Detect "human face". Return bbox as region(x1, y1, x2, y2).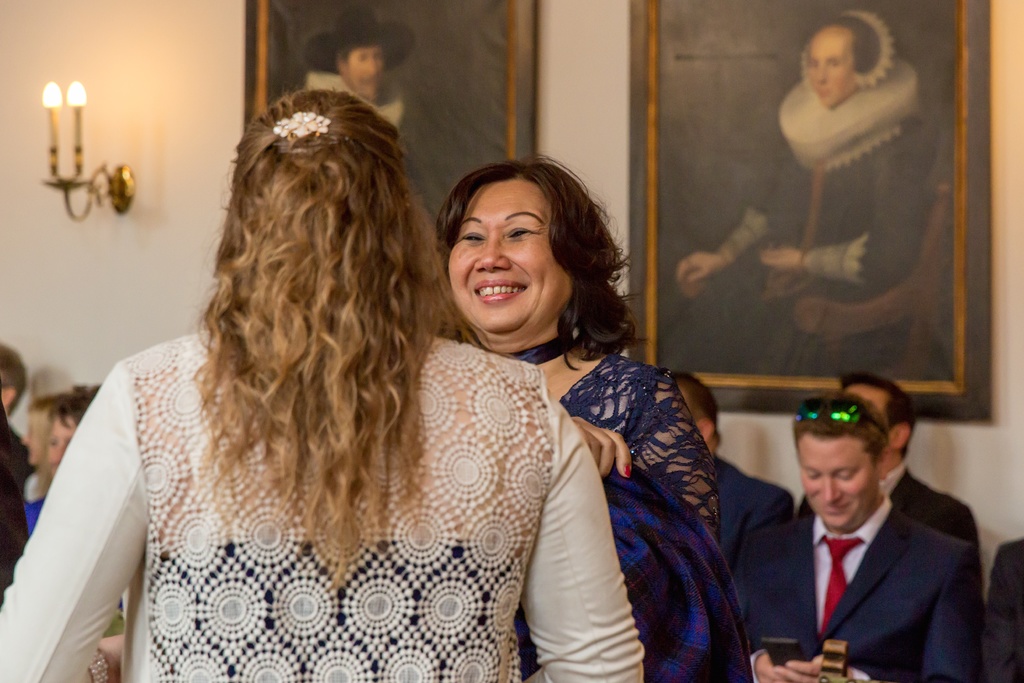
region(38, 415, 79, 481).
